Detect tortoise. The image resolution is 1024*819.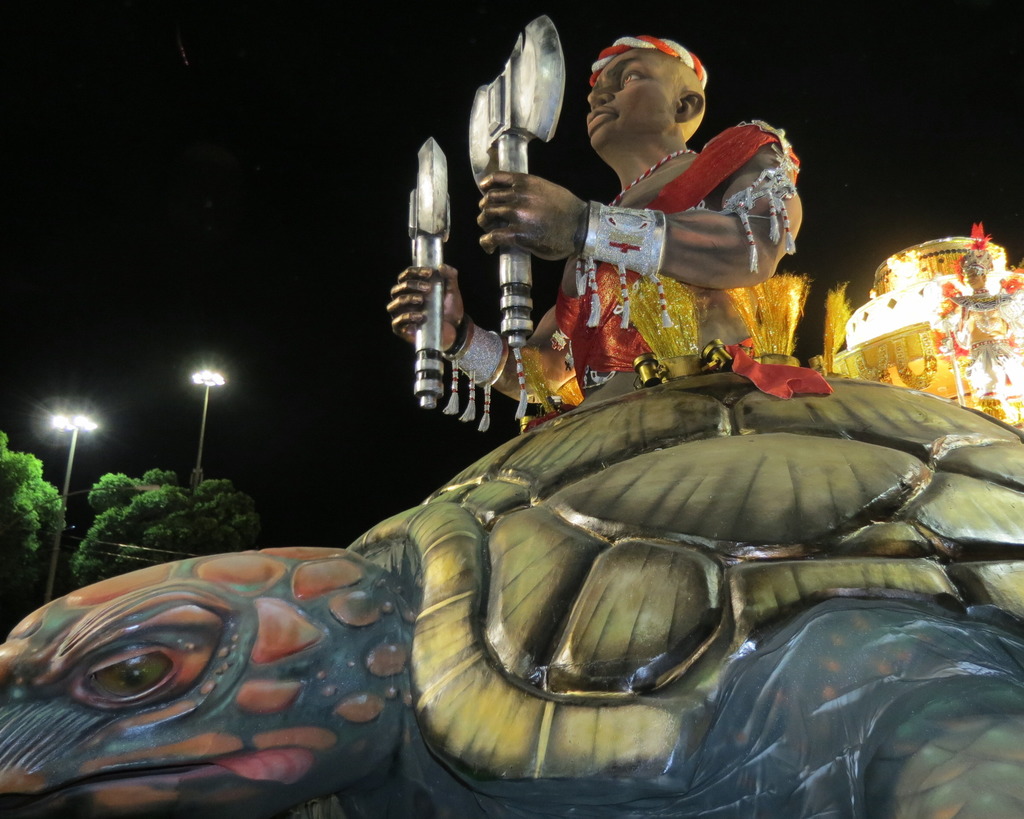
{"left": 0, "top": 366, "right": 1023, "bottom": 818}.
